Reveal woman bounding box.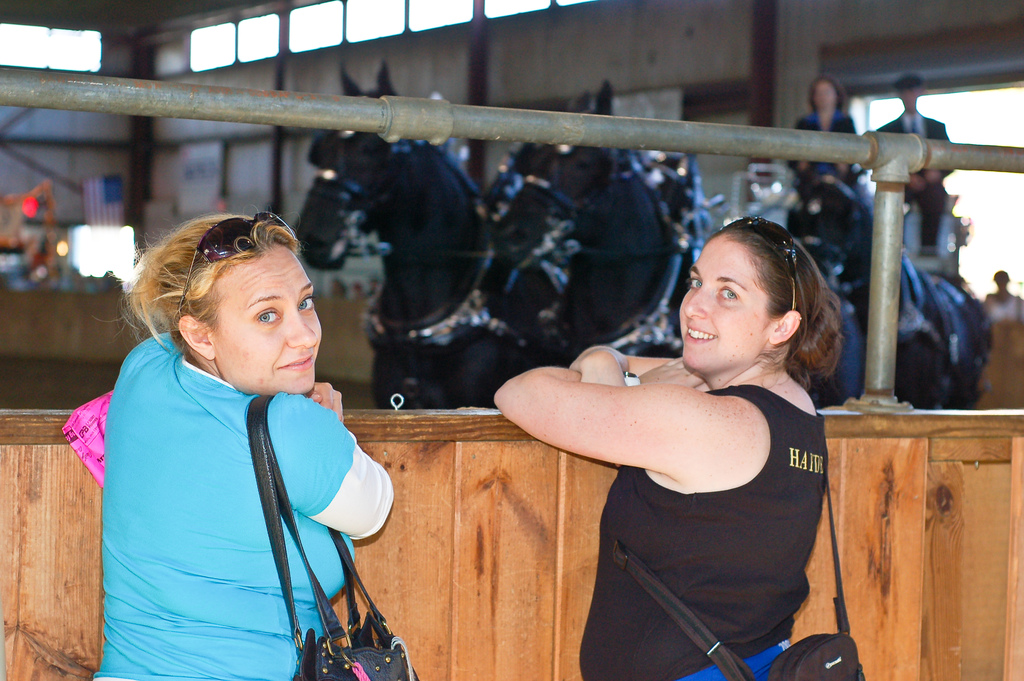
Revealed: BBox(55, 191, 398, 680).
